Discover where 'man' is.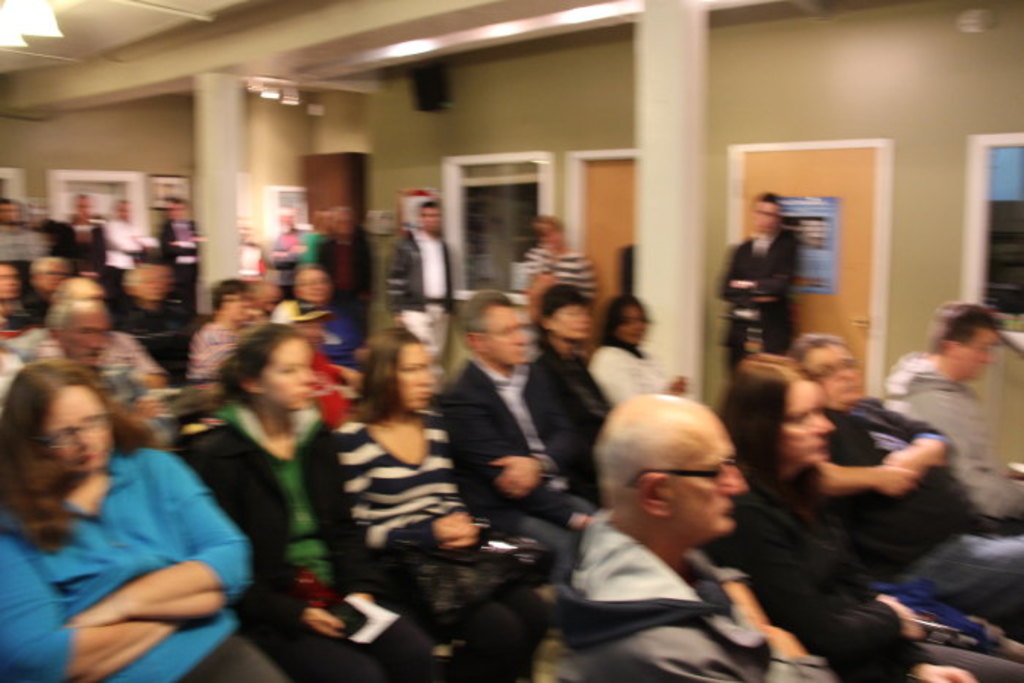
Discovered at 104:195:165:282.
